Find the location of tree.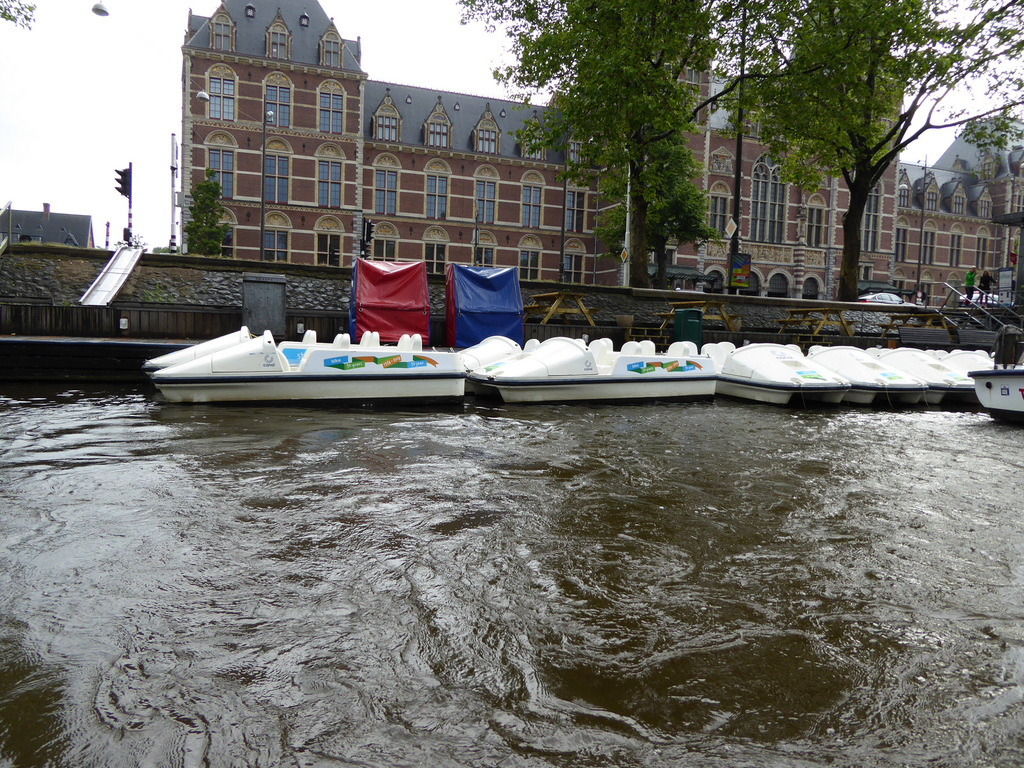
Location: bbox=[728, 0, 1023, 293].
